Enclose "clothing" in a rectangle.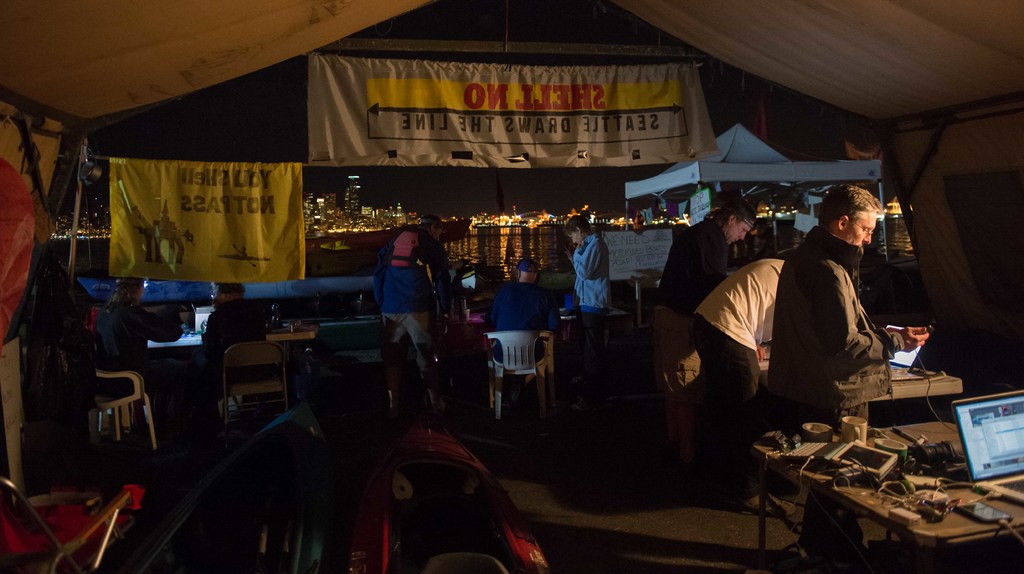
x1=773 y1=225 x2=908 y2=445.
